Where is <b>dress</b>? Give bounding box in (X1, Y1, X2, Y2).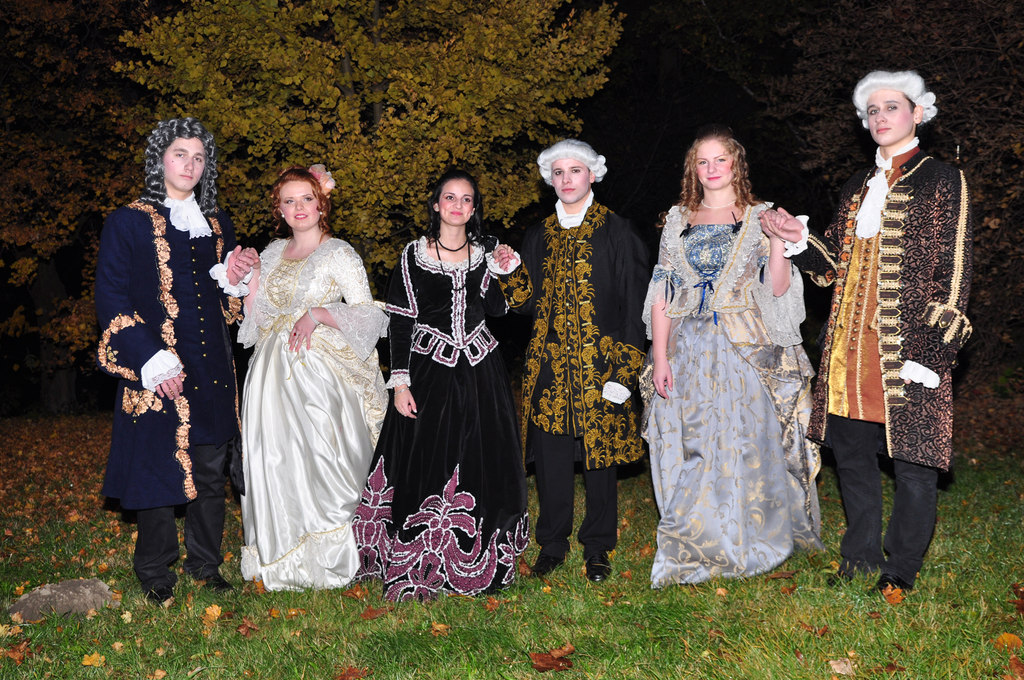
(207, 235, 391, 590).
